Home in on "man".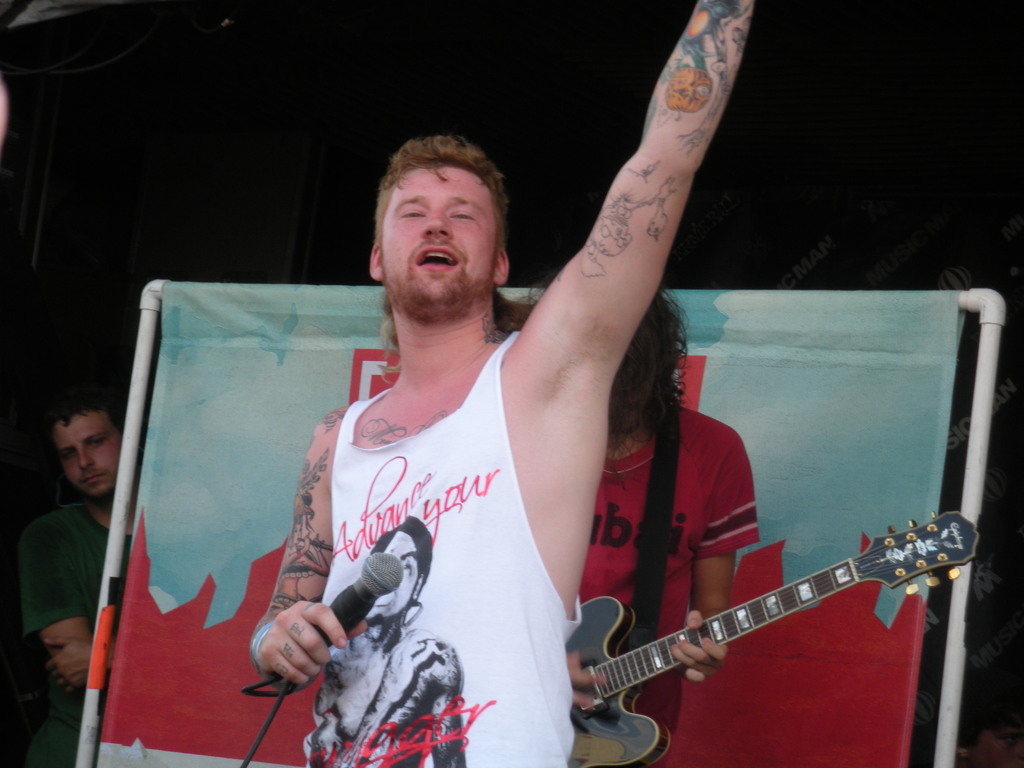
Homed in at <bbox>526, 283, 758, 767</bbox>.
